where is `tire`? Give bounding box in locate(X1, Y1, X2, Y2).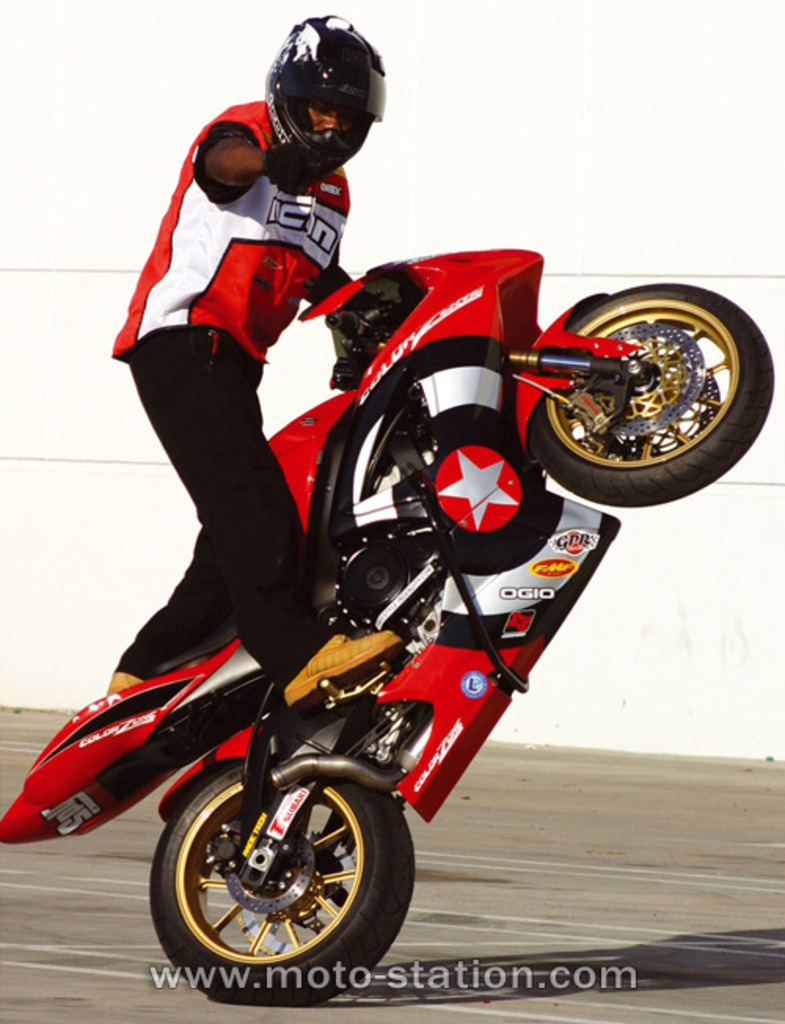
locate(535, 276, 774, 504).
